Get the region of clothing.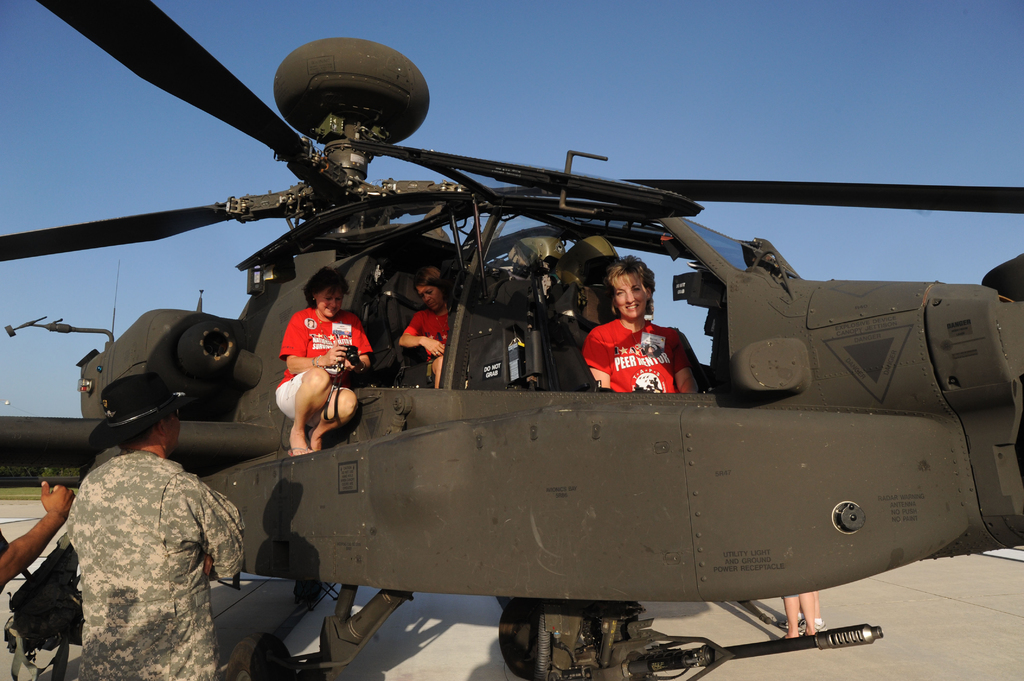
<bbox>61, 440, 241, 680</bbox>.
